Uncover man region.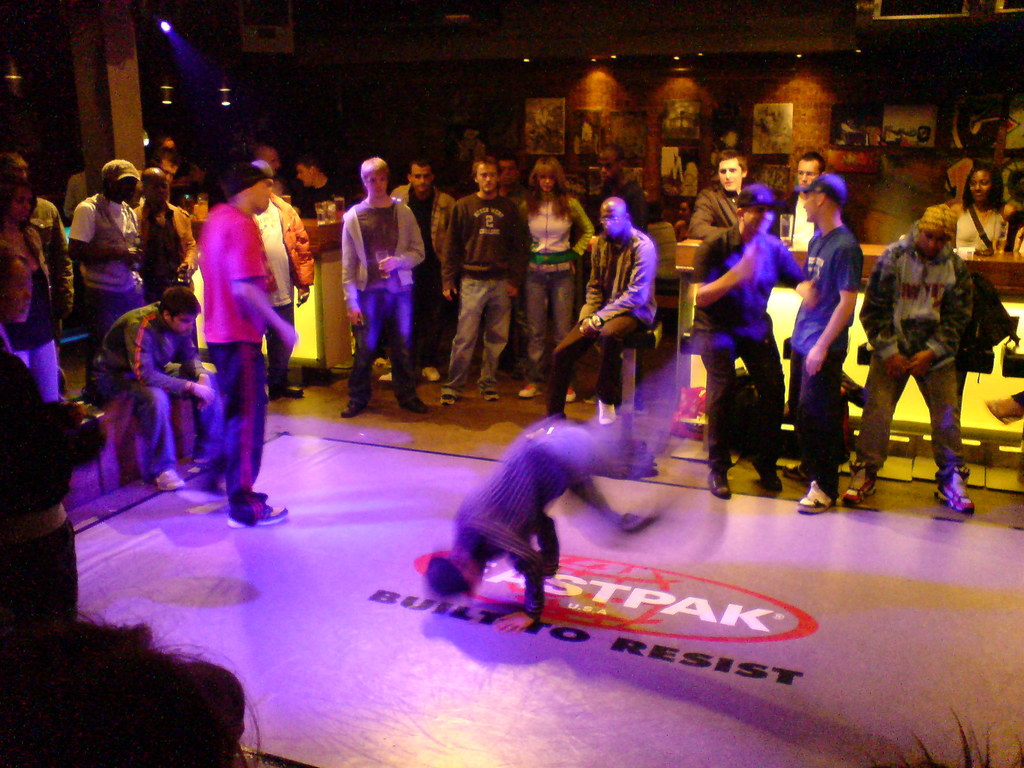
Uncovered: box(67, 159, 144, 356).
